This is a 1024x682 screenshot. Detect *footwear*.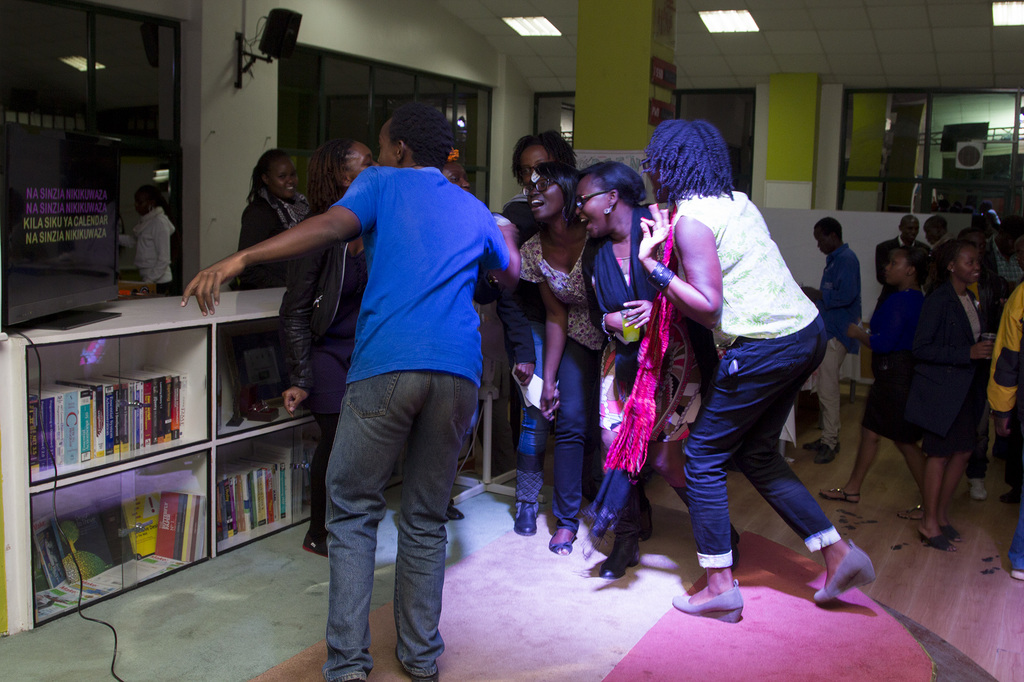
[x1=447, y1=505, x2=465, y2=520].
